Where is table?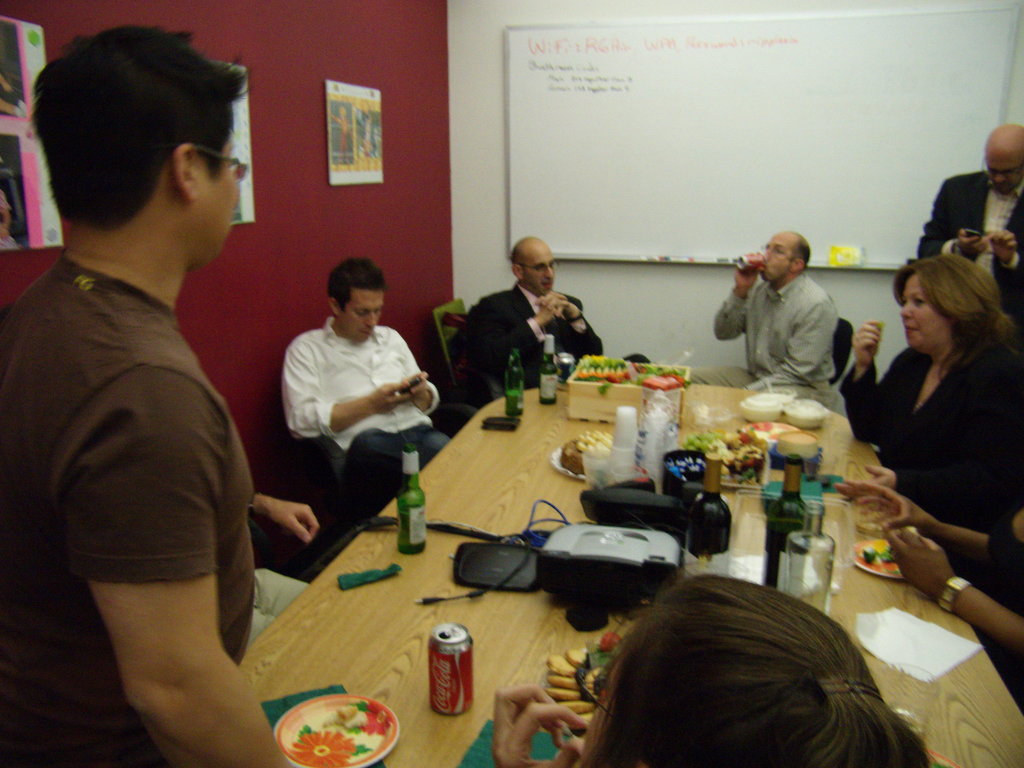
pyautogui.locateOnScreen(159, 368, 920, 761).
